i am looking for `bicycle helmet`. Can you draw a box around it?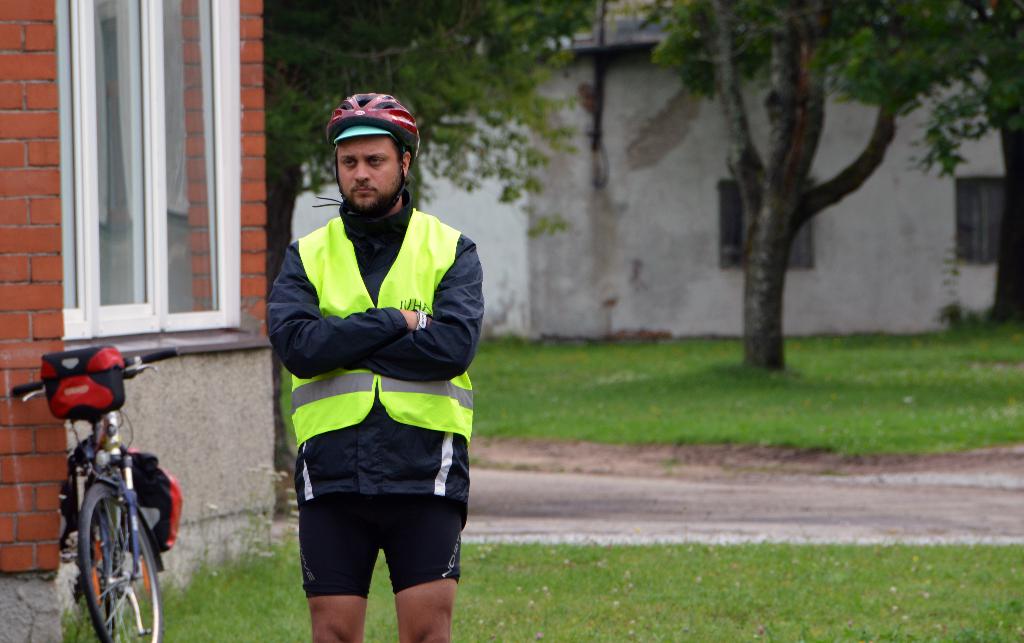
Sure, the bounding box is bbox=(328, 90, 419, 163).
